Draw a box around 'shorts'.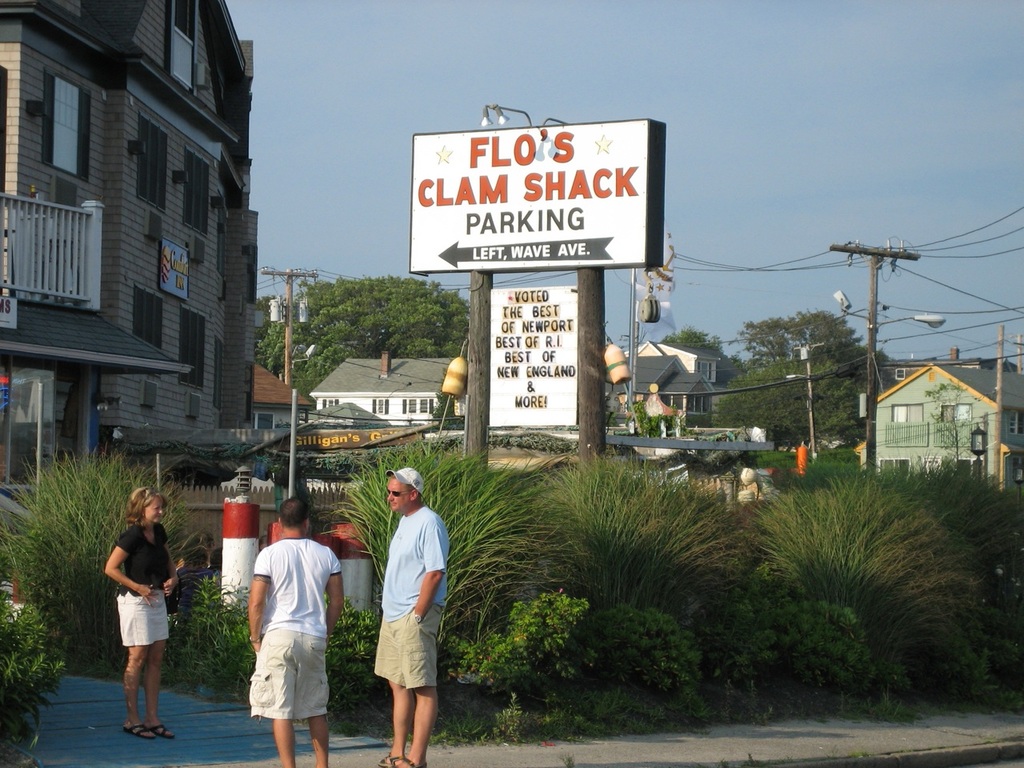
box(115, 591, 171, 642).
